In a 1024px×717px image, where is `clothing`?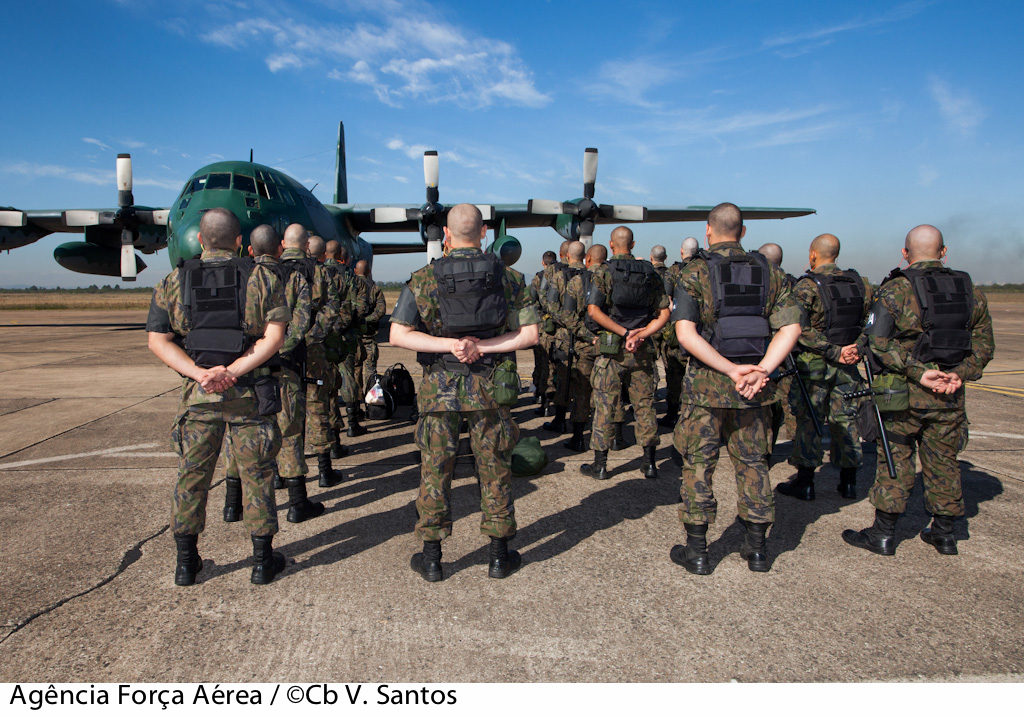
pyautogui.locateOnScreen(140, 238, 388, 569).
